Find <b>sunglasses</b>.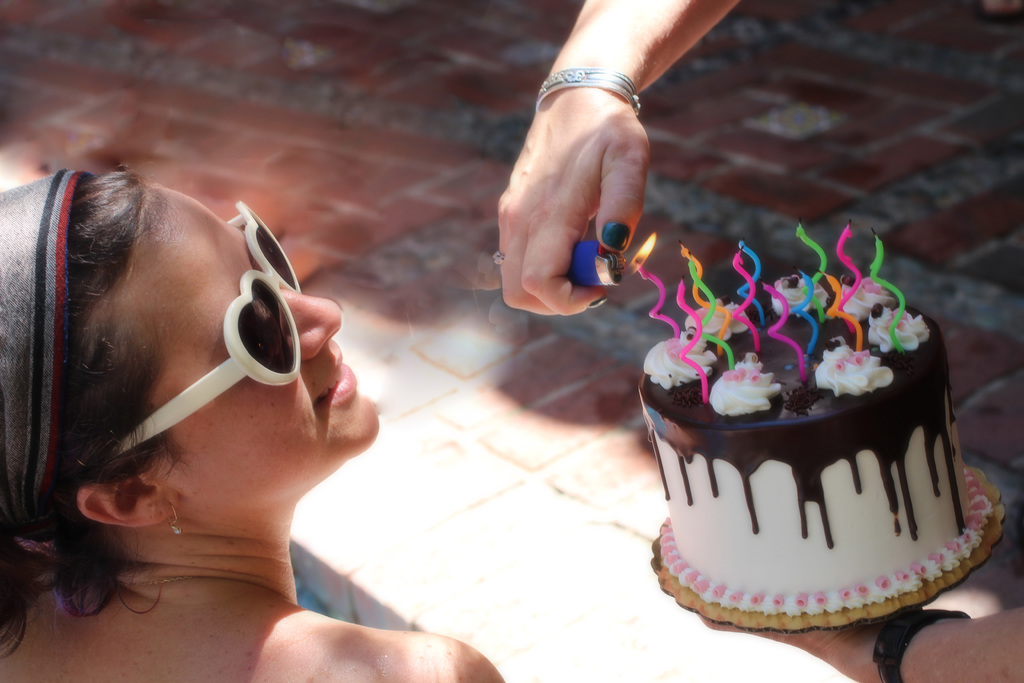
l=107, t=200, r=303, b=463.
